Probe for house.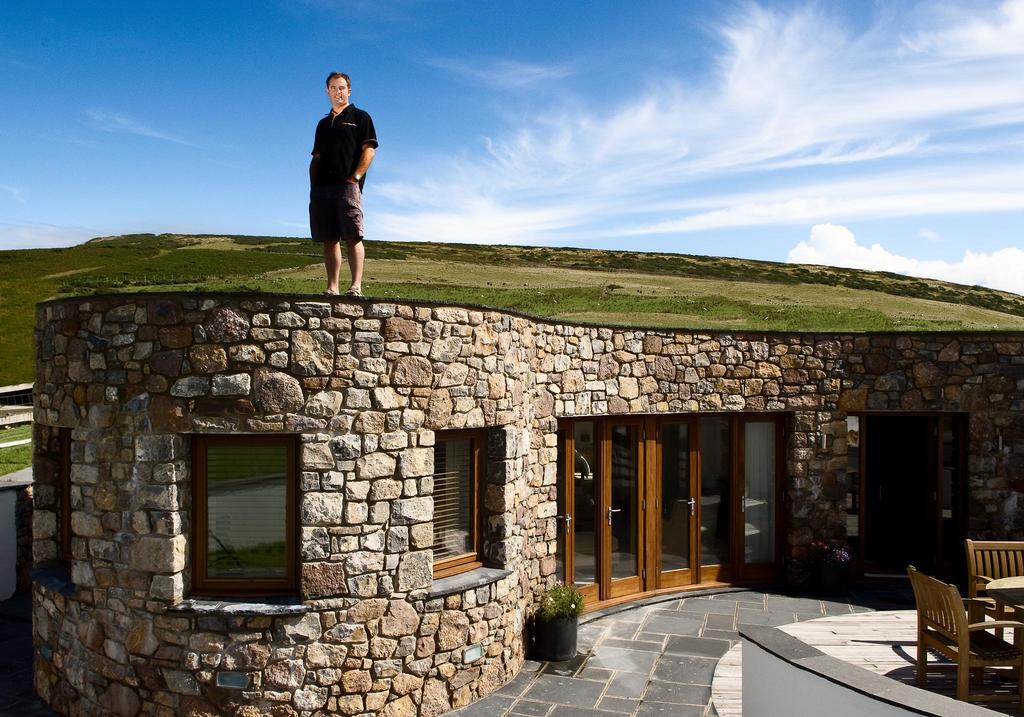
Probe result: <box>29,275,1022,713</box>.
